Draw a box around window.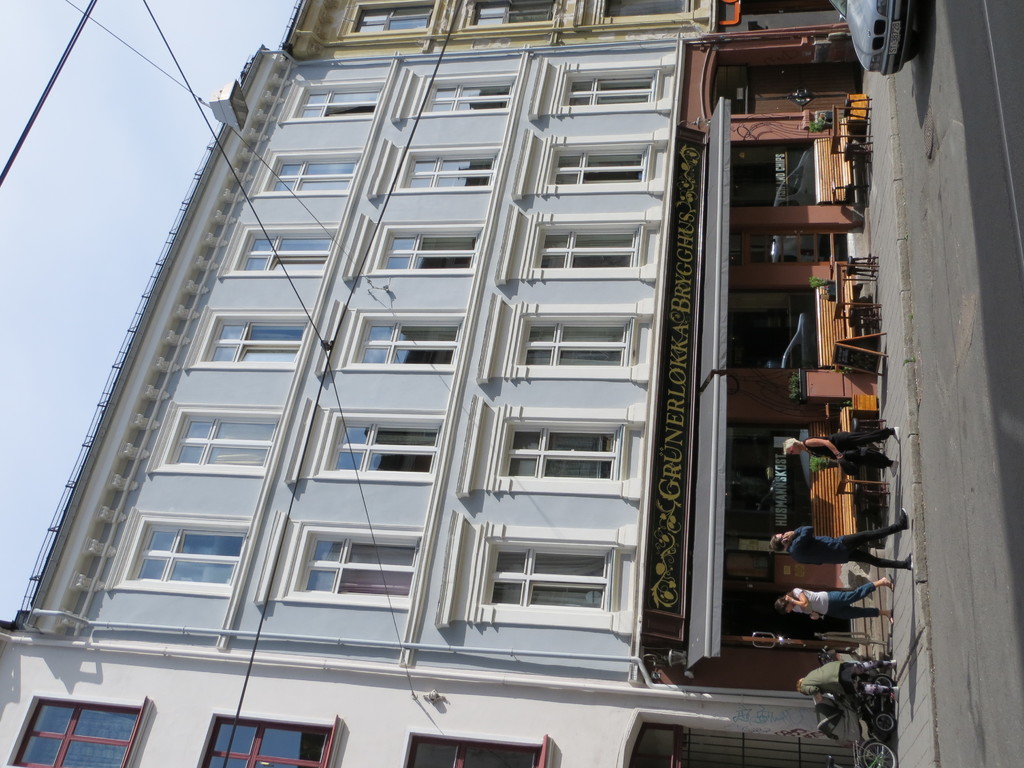
bbox(350, 0, 437, 37).
